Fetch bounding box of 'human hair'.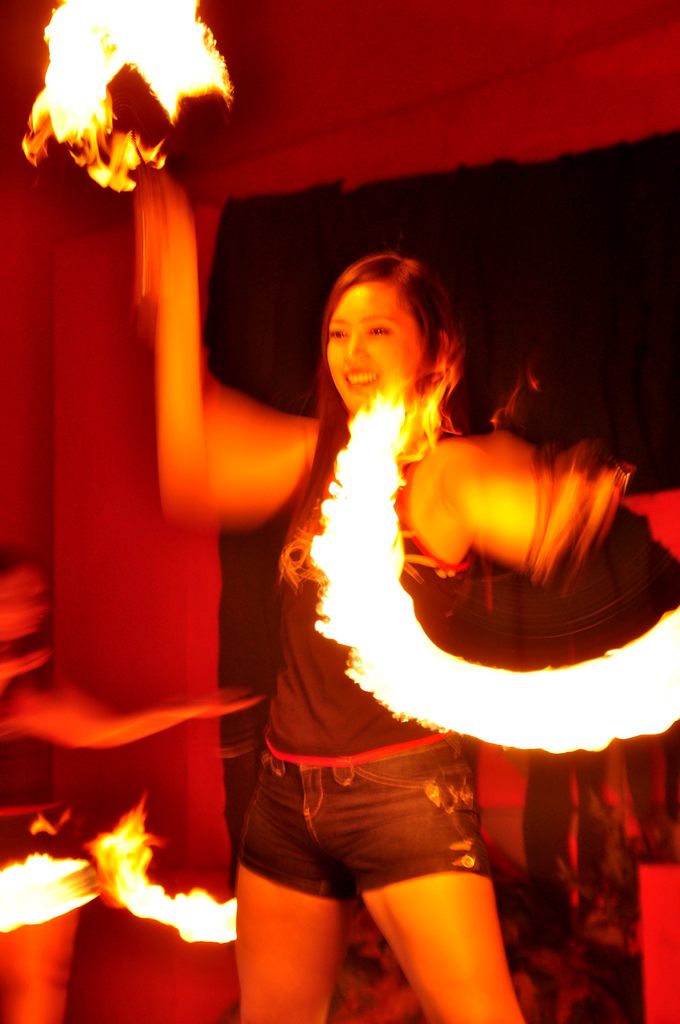
Bbox: bbox(289, 250, 479, 527).
